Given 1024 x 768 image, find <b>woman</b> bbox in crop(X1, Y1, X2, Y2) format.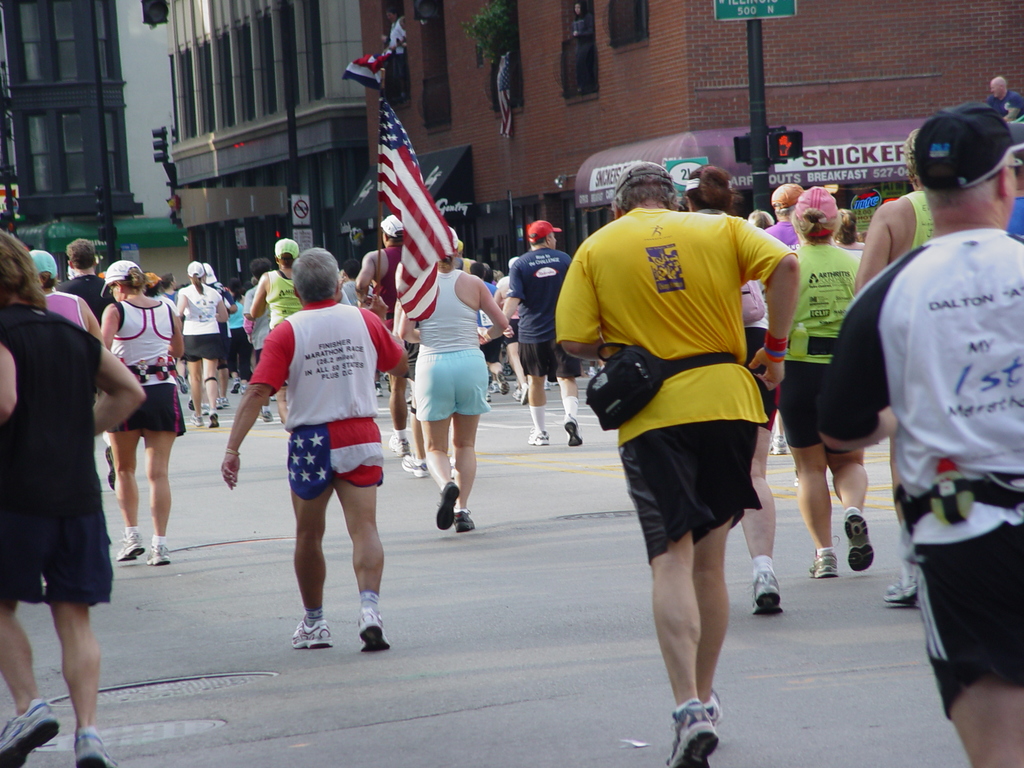
crop(763, 181, 872, 580).
